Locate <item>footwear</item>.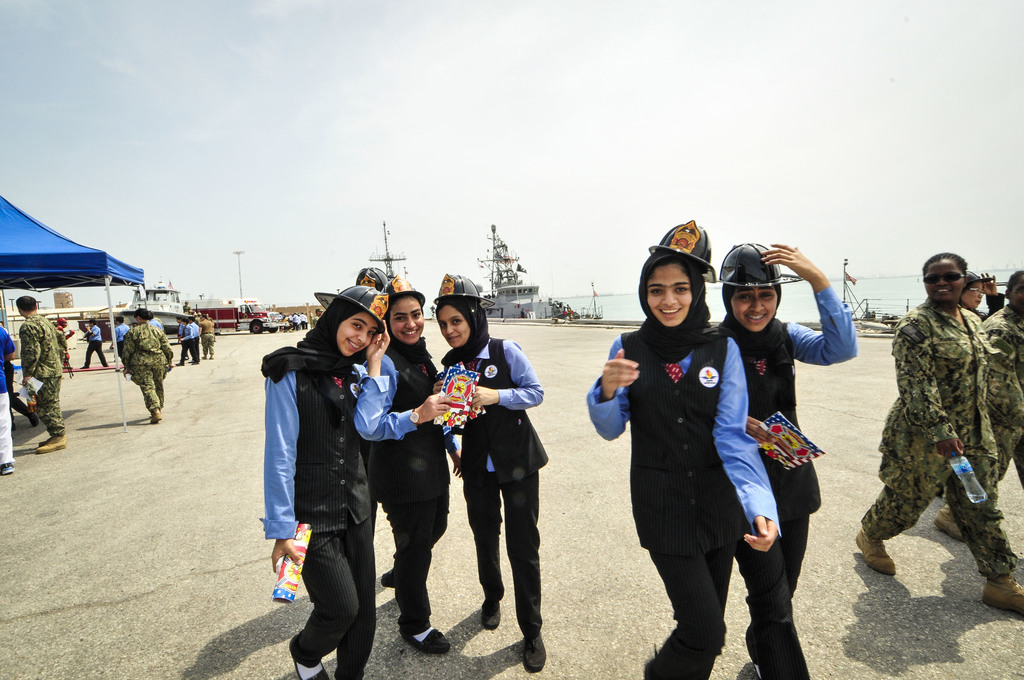
Bounding box: 380,567,394,587.
